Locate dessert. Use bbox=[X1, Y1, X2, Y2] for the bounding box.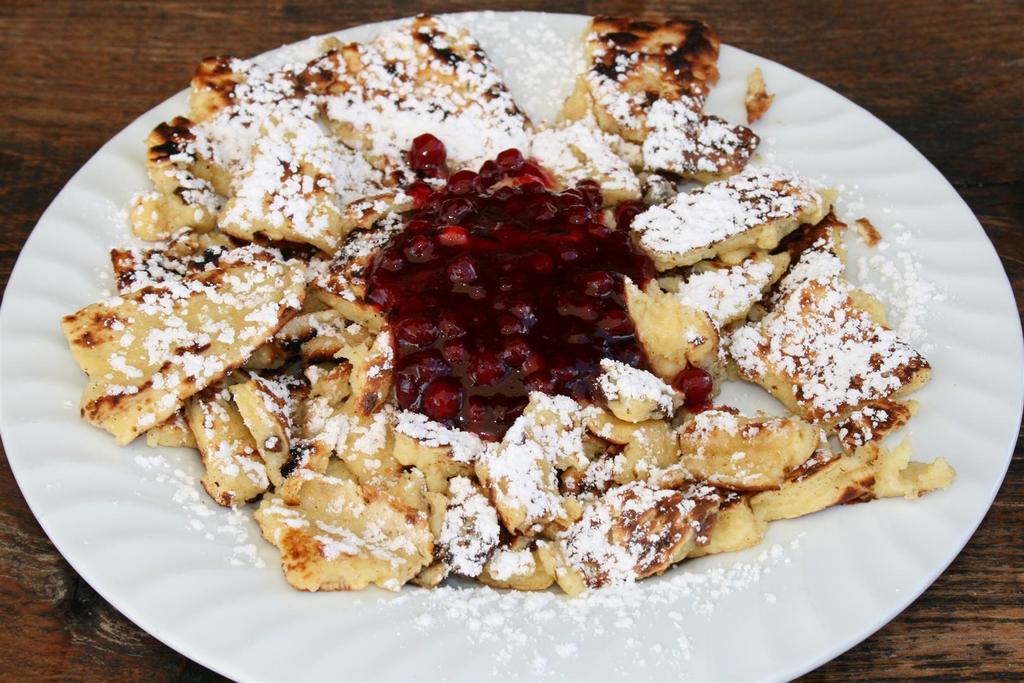
bbox=[83, 58, 957, 600].
